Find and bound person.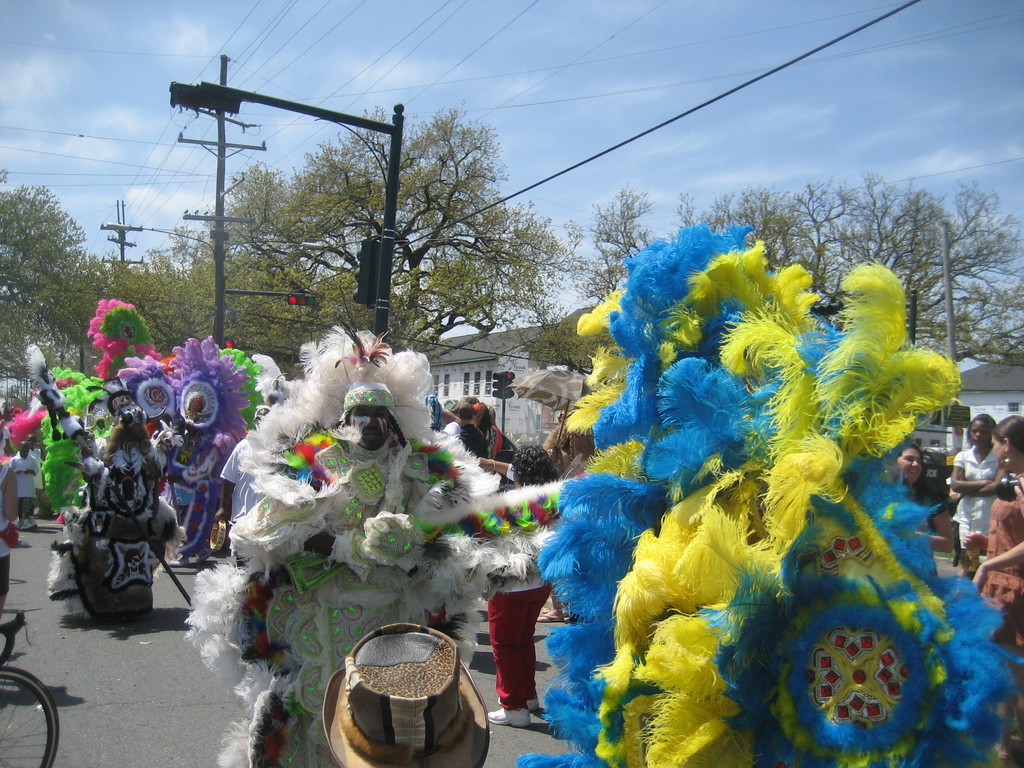
Bound: {"left": 947, "top": 422, "right": 1010, "bottom": 548}.
